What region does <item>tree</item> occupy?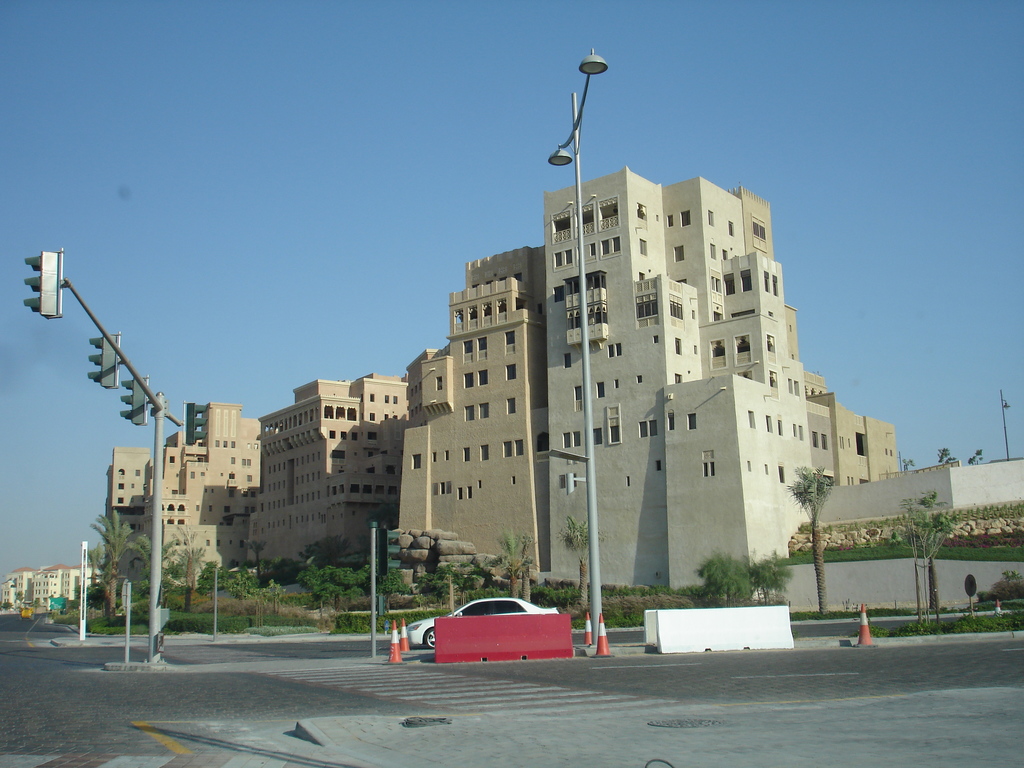
locate(969, 451, 982, 462).
